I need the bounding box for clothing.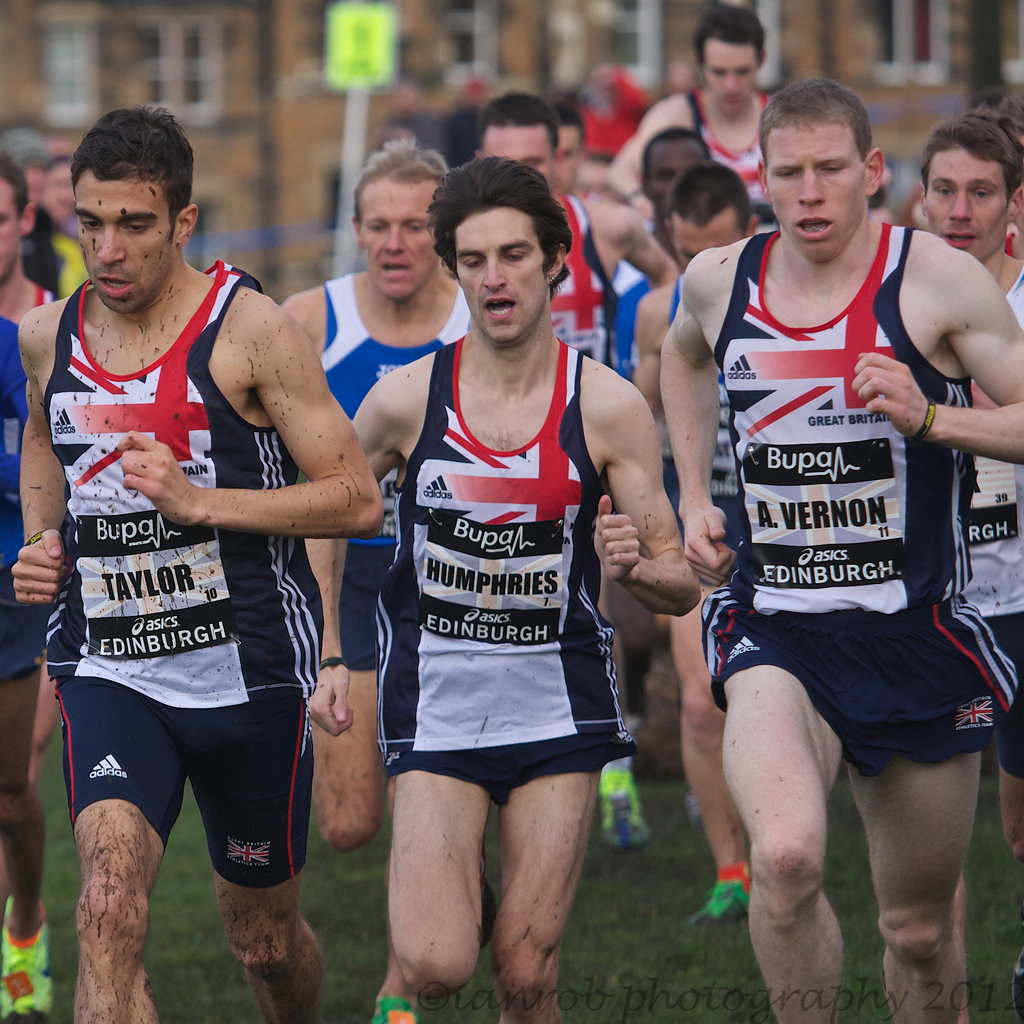
Here it is: [650, 271, 749, 550].
